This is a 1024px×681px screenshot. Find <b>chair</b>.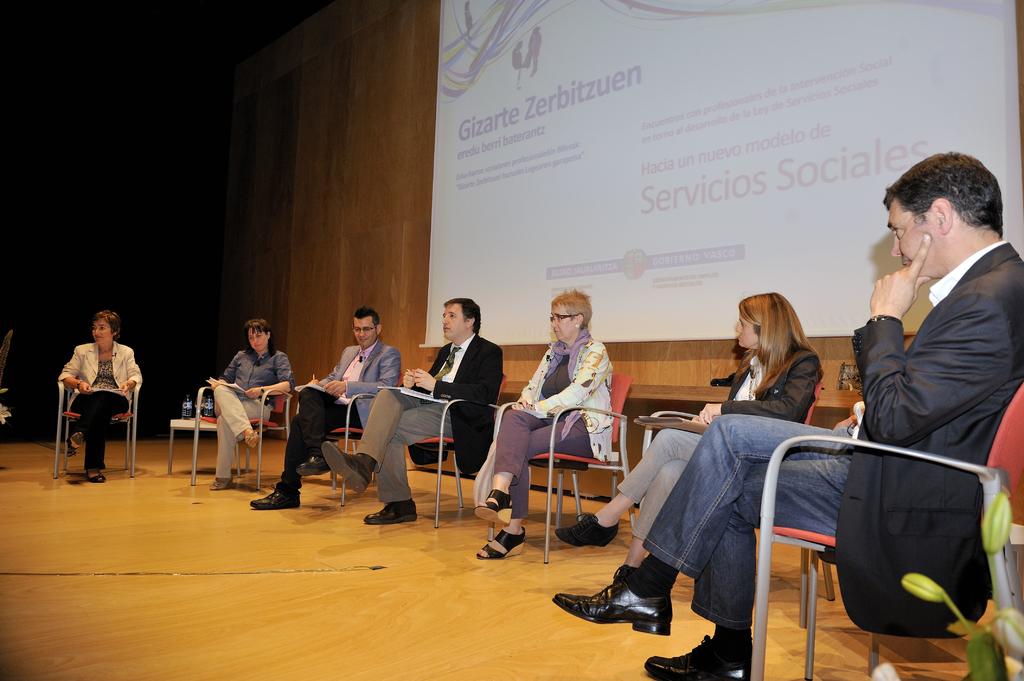
Bounding box: {"x1": 488, "y1": 367, "x2": 636, "y2": 565}.
